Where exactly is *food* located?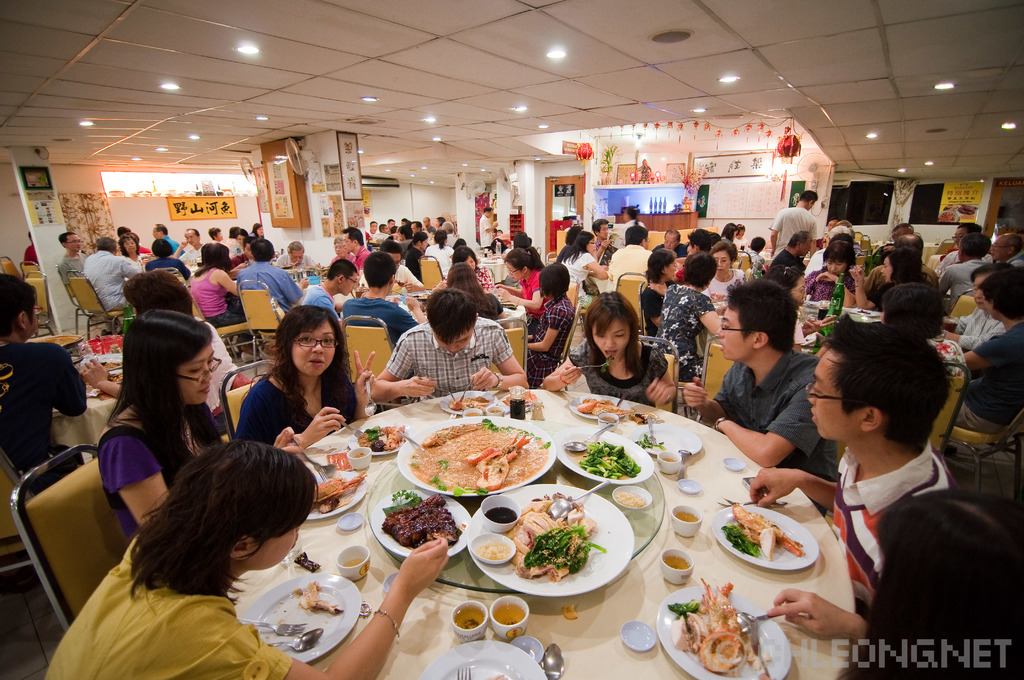
Its bounding box is <bbox>446, 394, 493, 411</bbox>.
